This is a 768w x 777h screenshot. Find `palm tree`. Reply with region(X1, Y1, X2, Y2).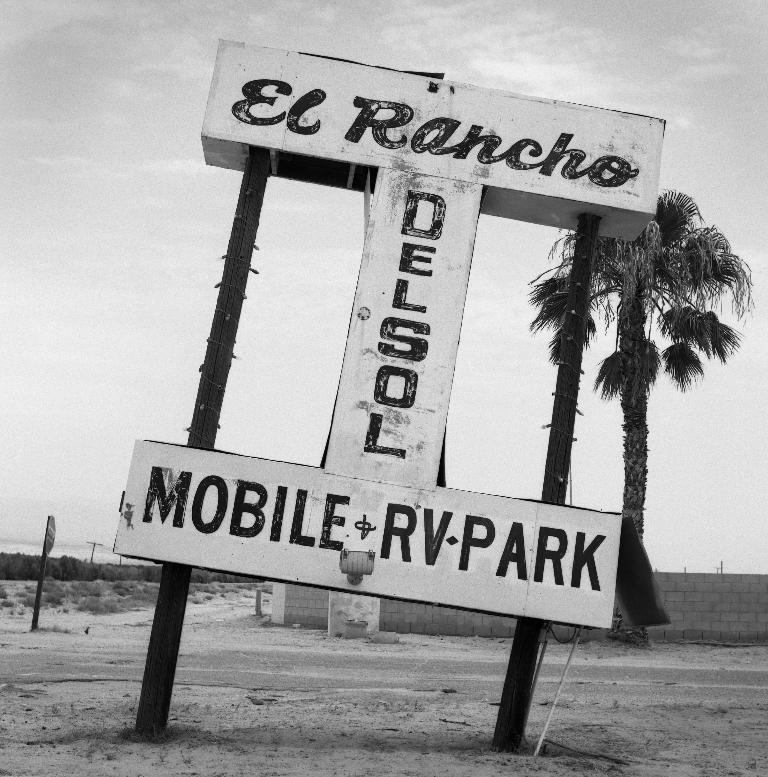
region(523, 180, 757, 651).
